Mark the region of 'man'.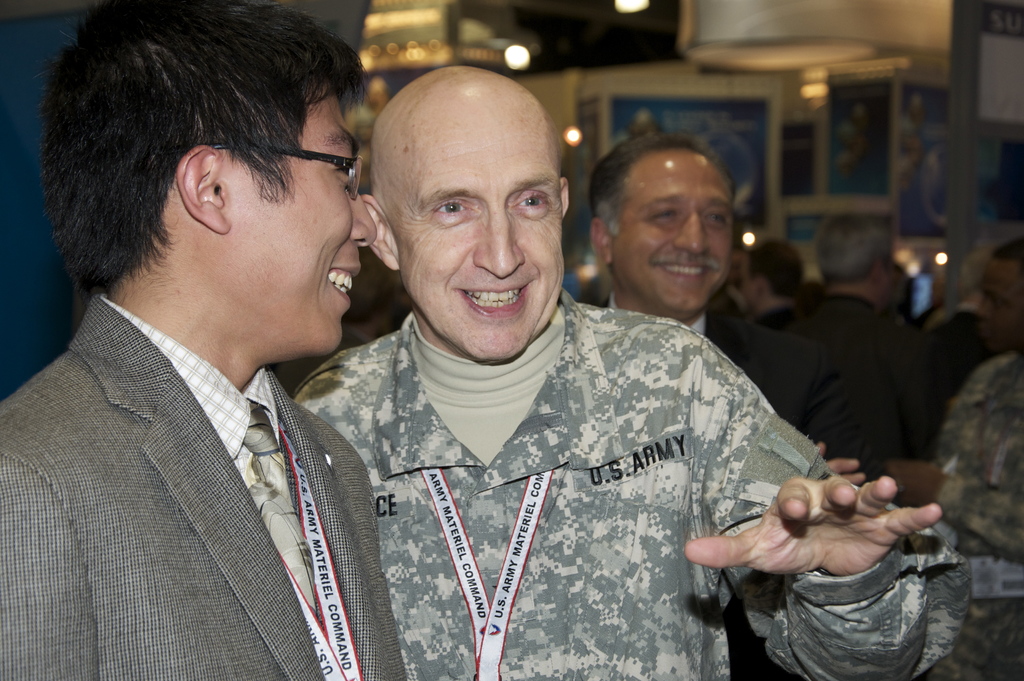
Region: <bbox>738, 189, 924, 465</bbox>.
